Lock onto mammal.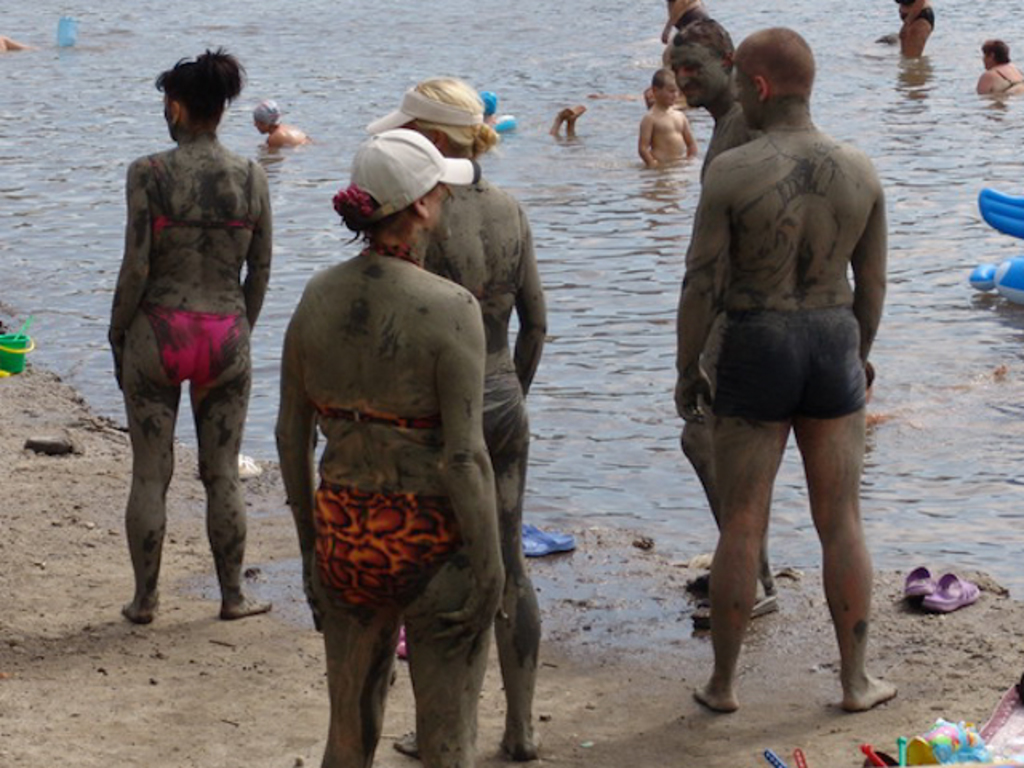
Locked: <box>637,62,696,166</box>.
